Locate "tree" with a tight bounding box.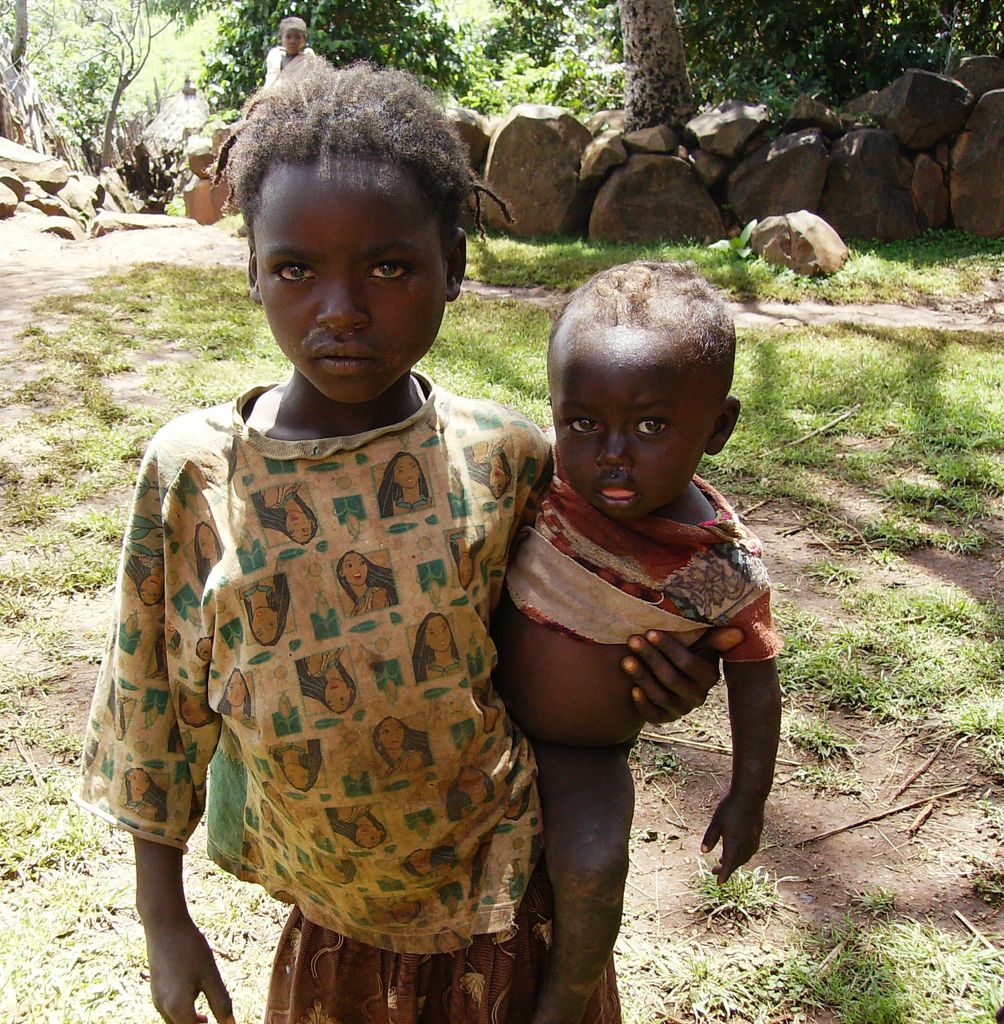
bbox=(623, 0, 1003, 125).
